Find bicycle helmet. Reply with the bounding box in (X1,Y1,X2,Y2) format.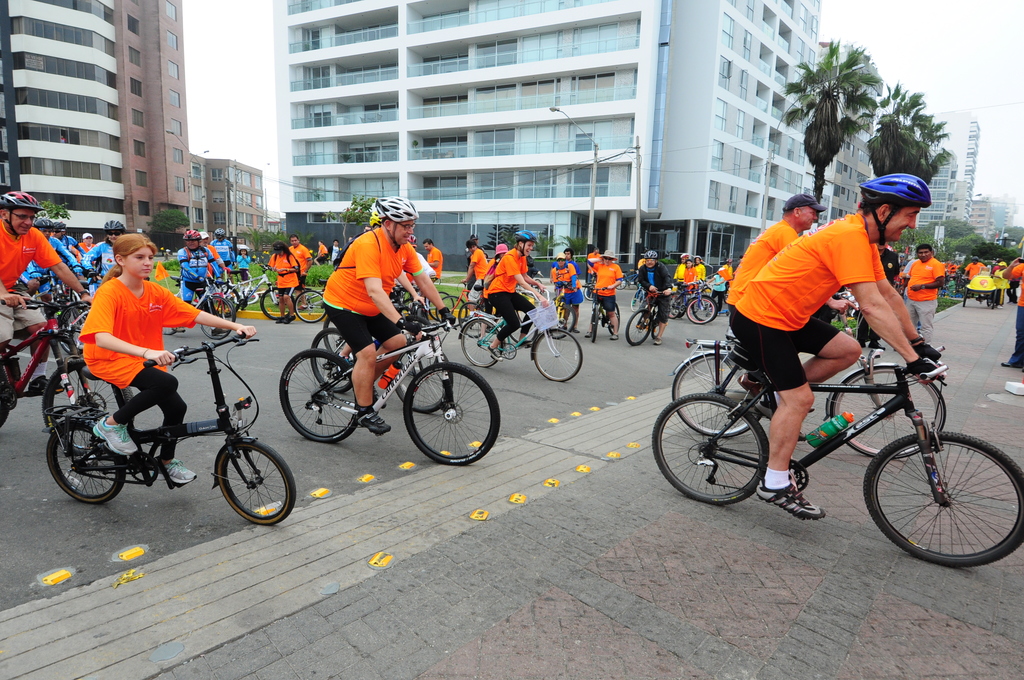
(40,216,47,229).
